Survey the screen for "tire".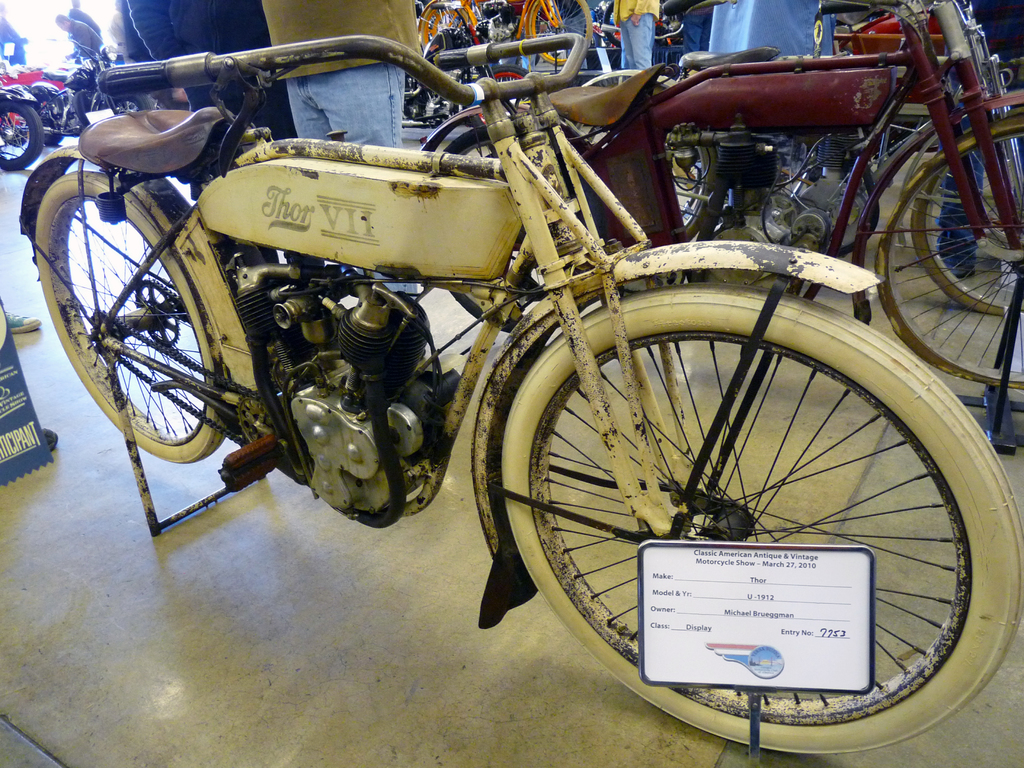
Survey found: left=74, top=89, right=92, bottom=125.
